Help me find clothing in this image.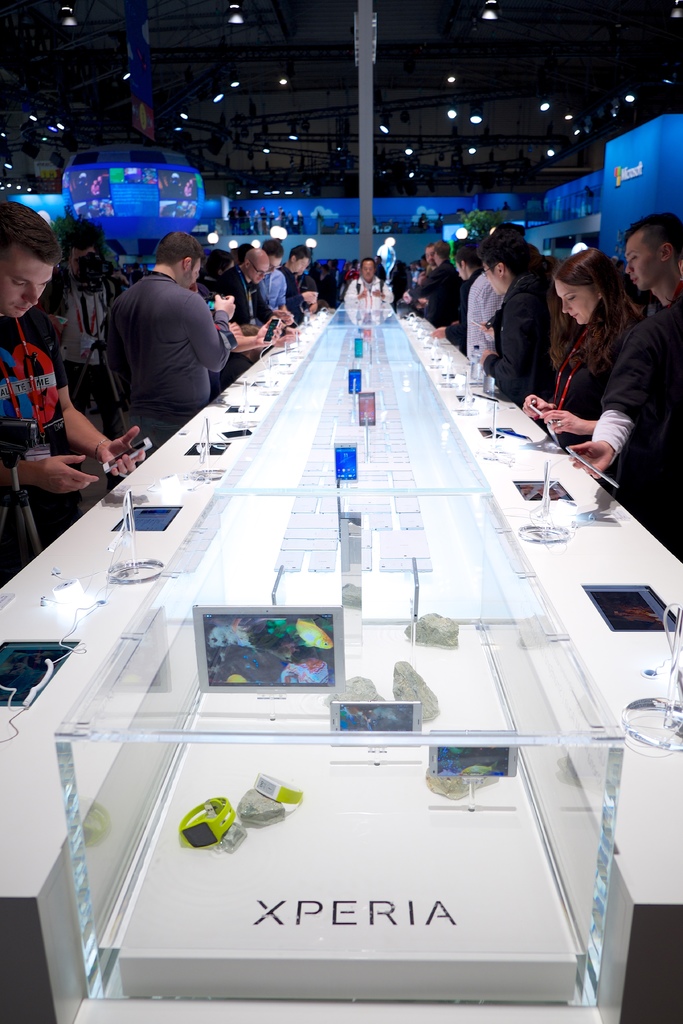
Found it: <region>347, 283, 386, 307</region>.
